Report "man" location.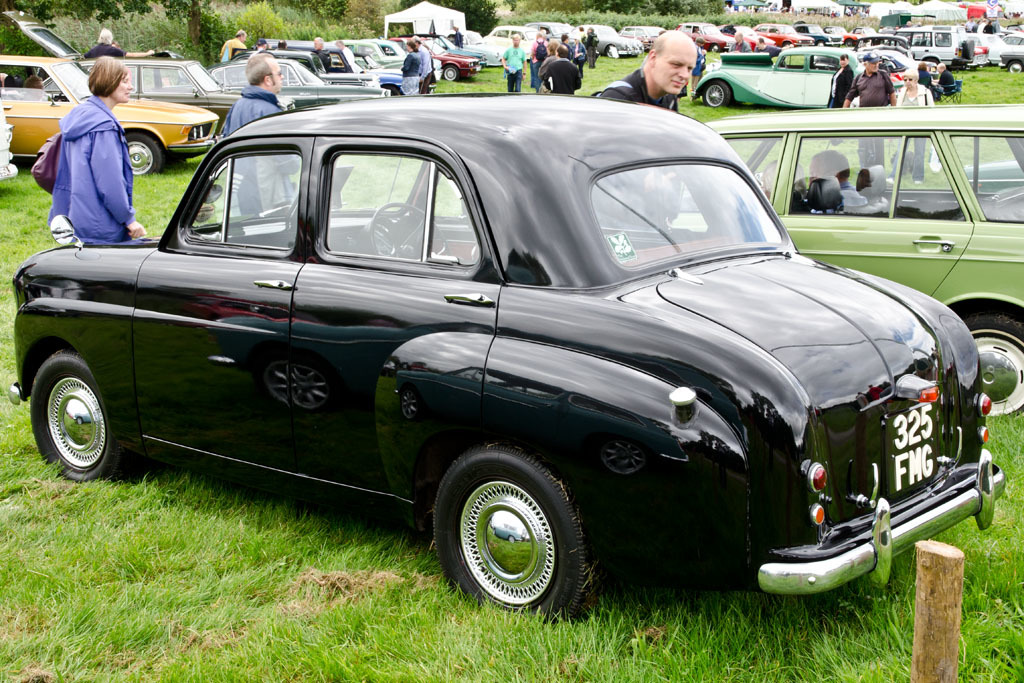
Report: left=217, top=52, right=294, bottom=205.
